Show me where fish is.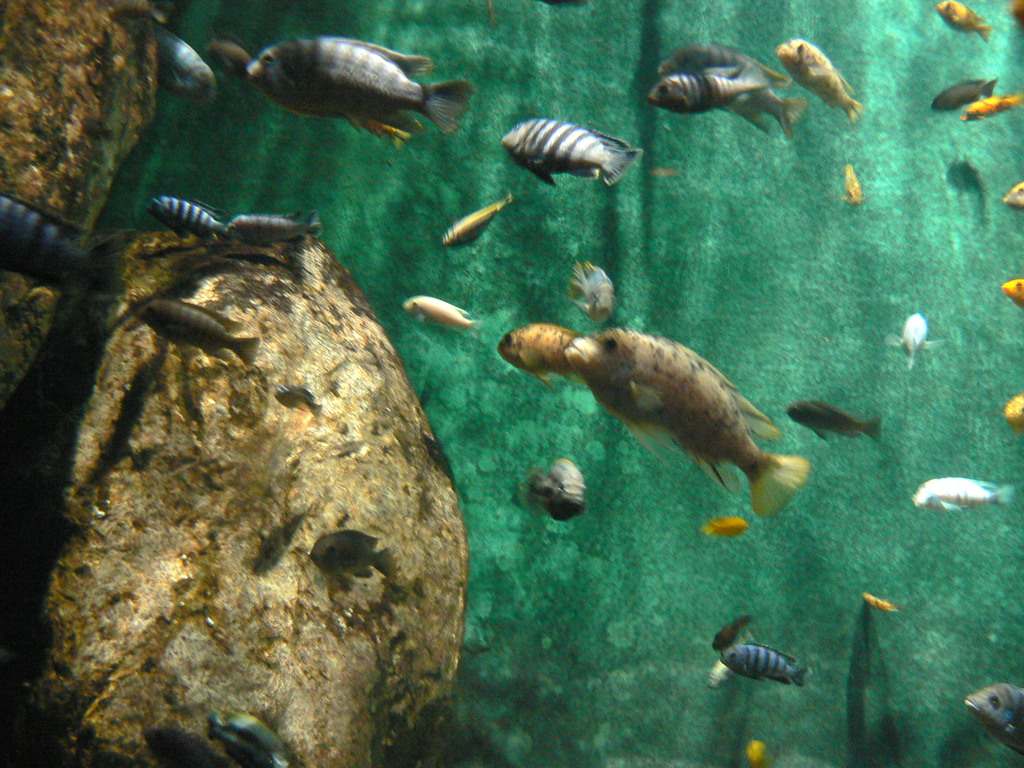
fish is at 143:722:218:765.
